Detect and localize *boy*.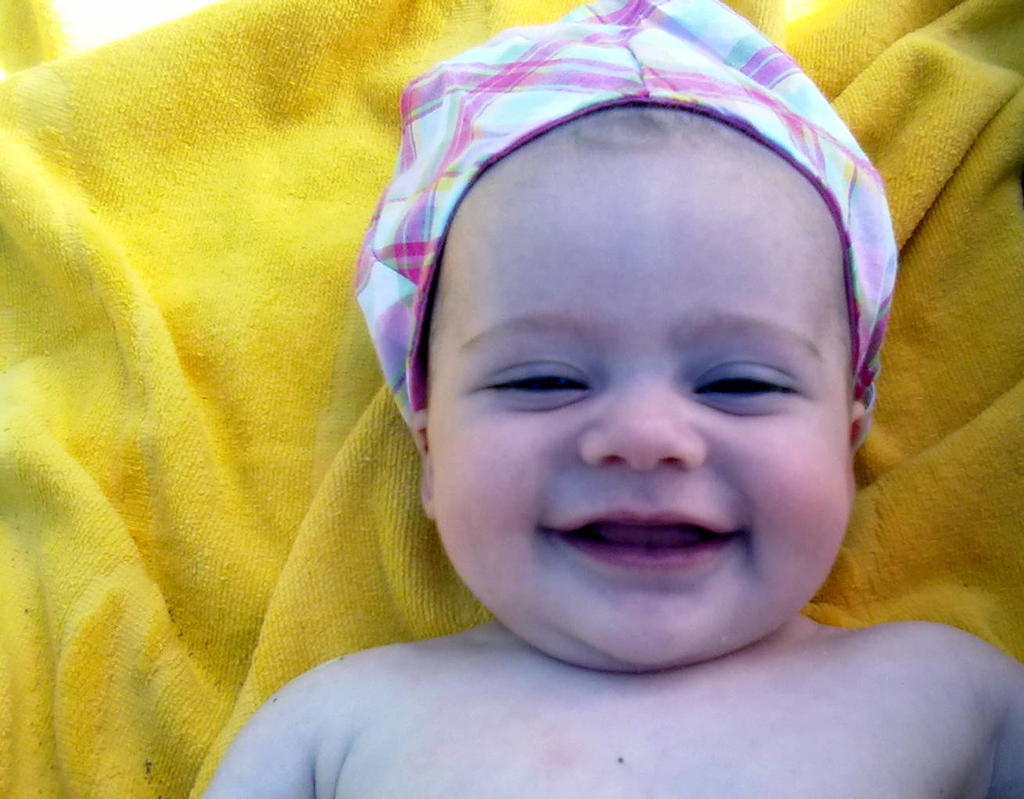
Localized at 191 8 983 786.
